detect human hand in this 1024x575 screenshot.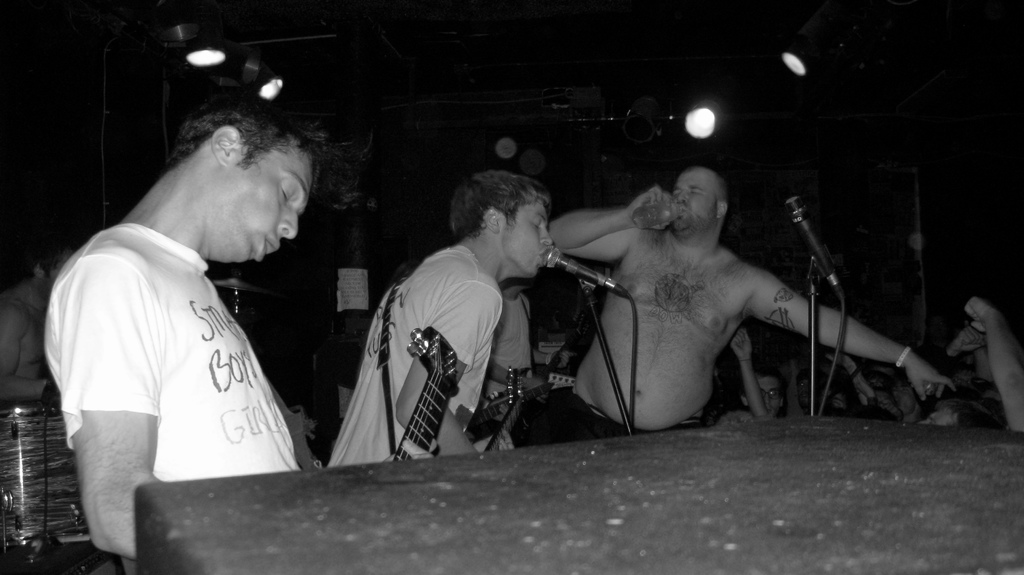
Detection: box(729, 326, 751, 361).
